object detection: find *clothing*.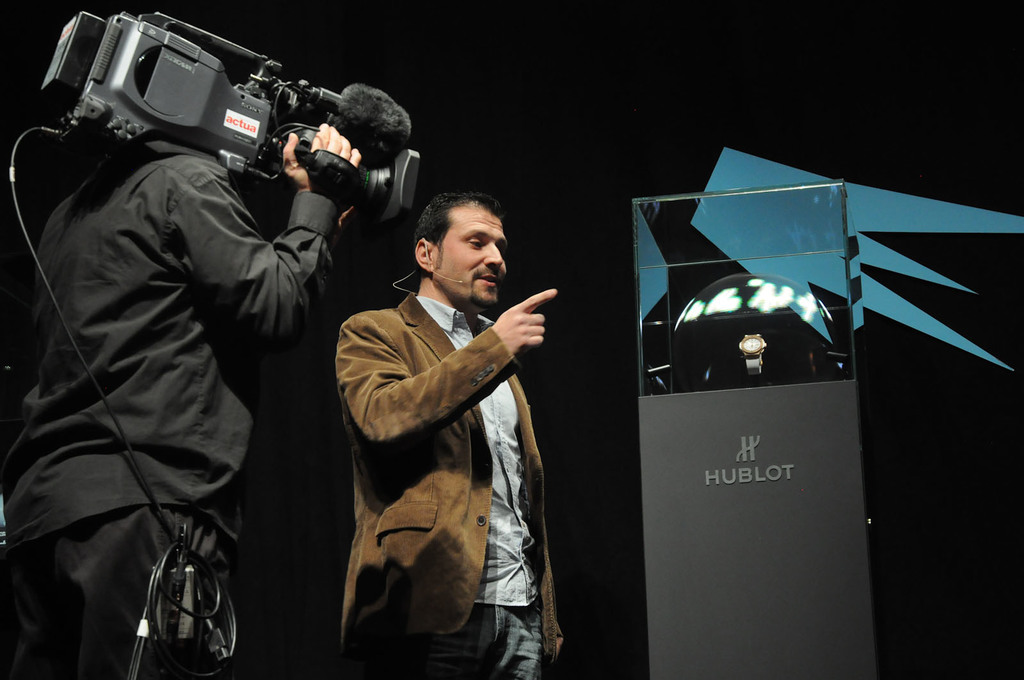
(x1=0, y1=140, x2=340, y2=678).
